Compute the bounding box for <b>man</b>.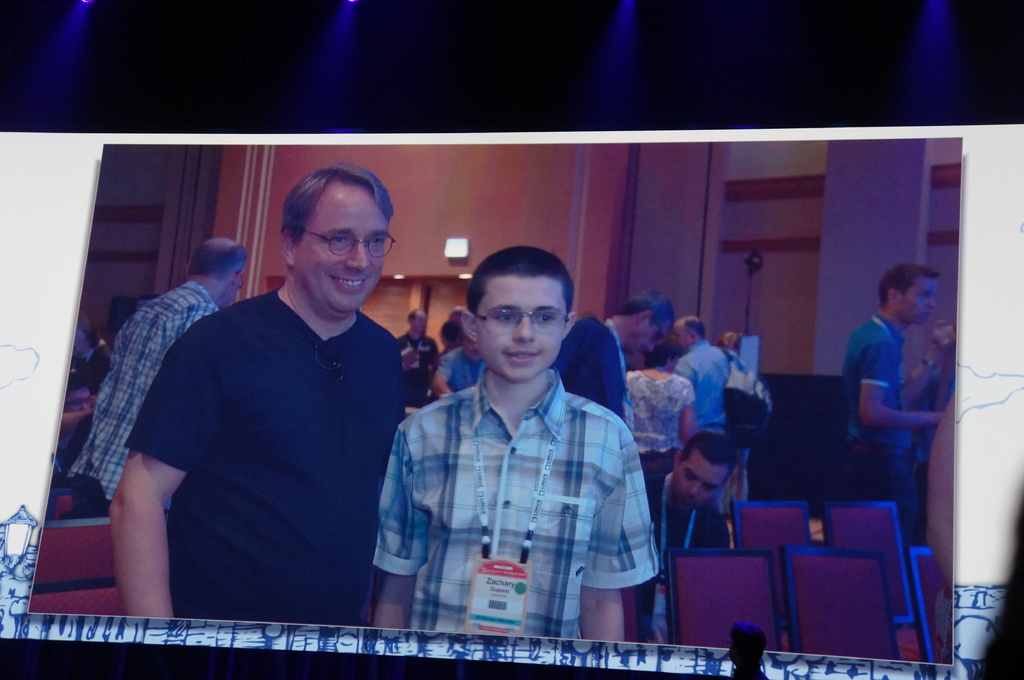
bbox=(725, 626, 764, 679).
